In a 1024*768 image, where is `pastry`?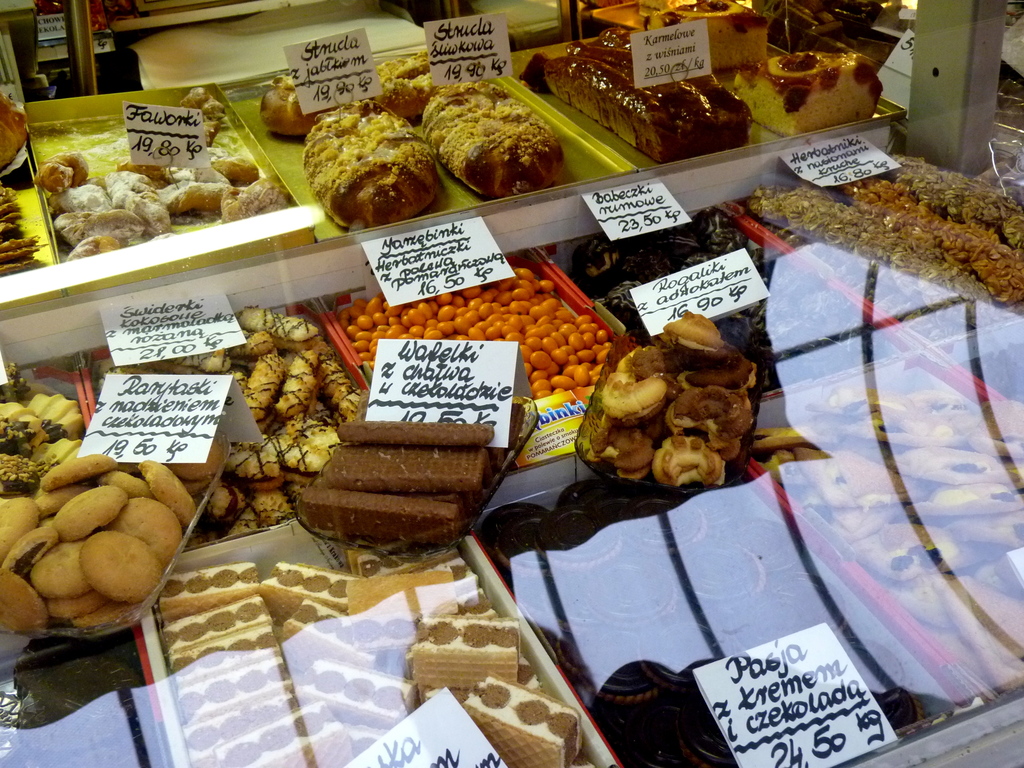
426, 89, 577, 198.
